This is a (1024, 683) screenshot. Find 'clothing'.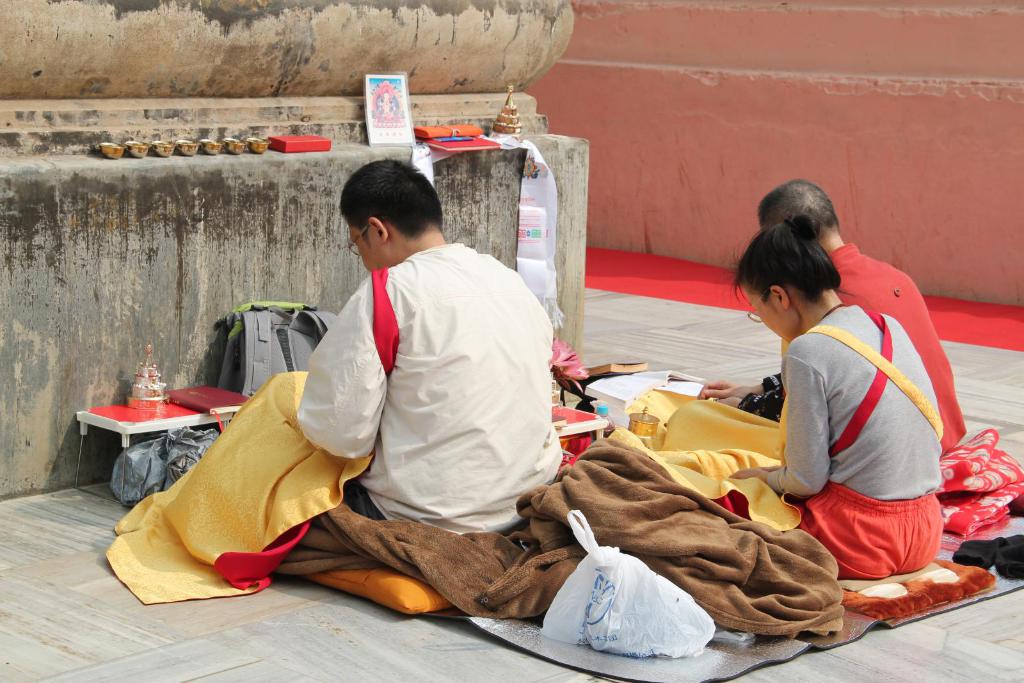
Bounding box: rect(294, 241, 559, 539).
